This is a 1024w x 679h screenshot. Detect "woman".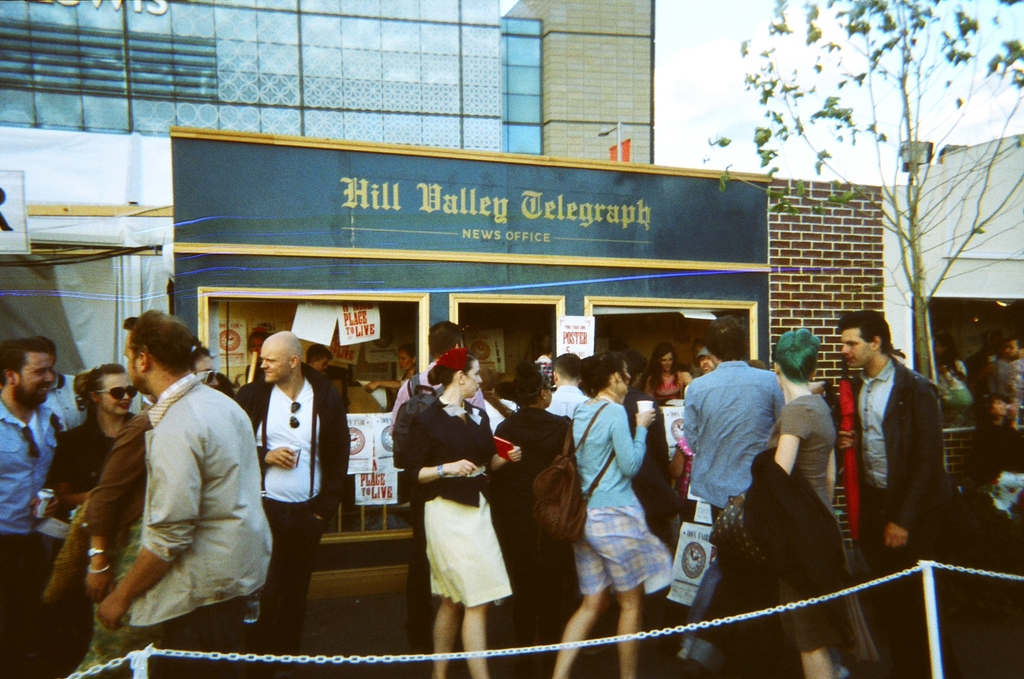
(left=492, top=367, right=572, bottom=638).
